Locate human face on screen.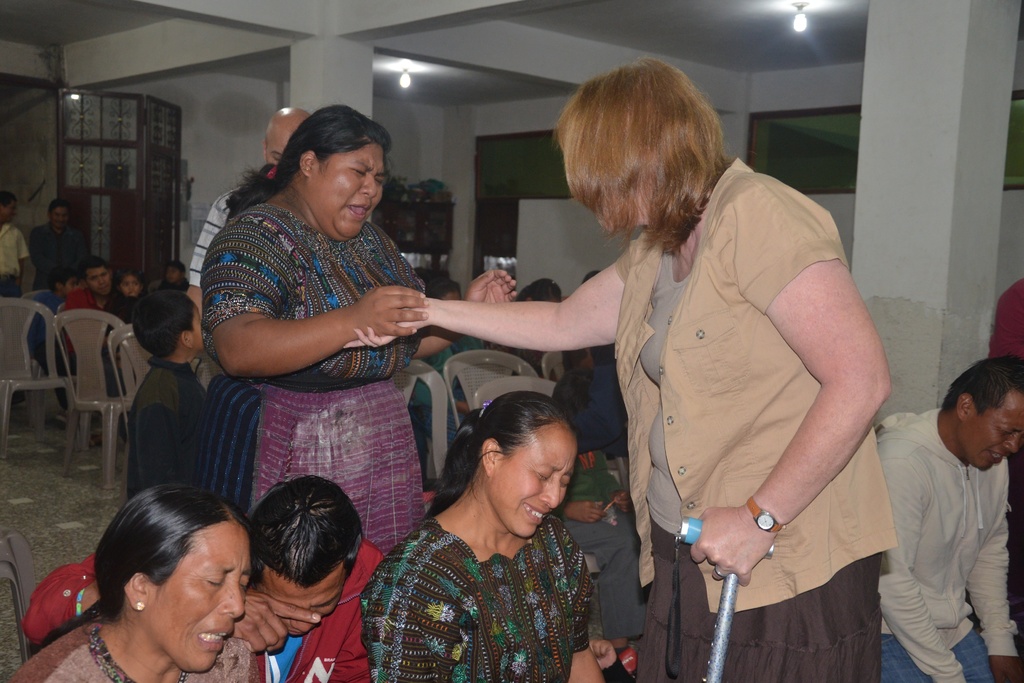
On screen at 116 526 246 670.
